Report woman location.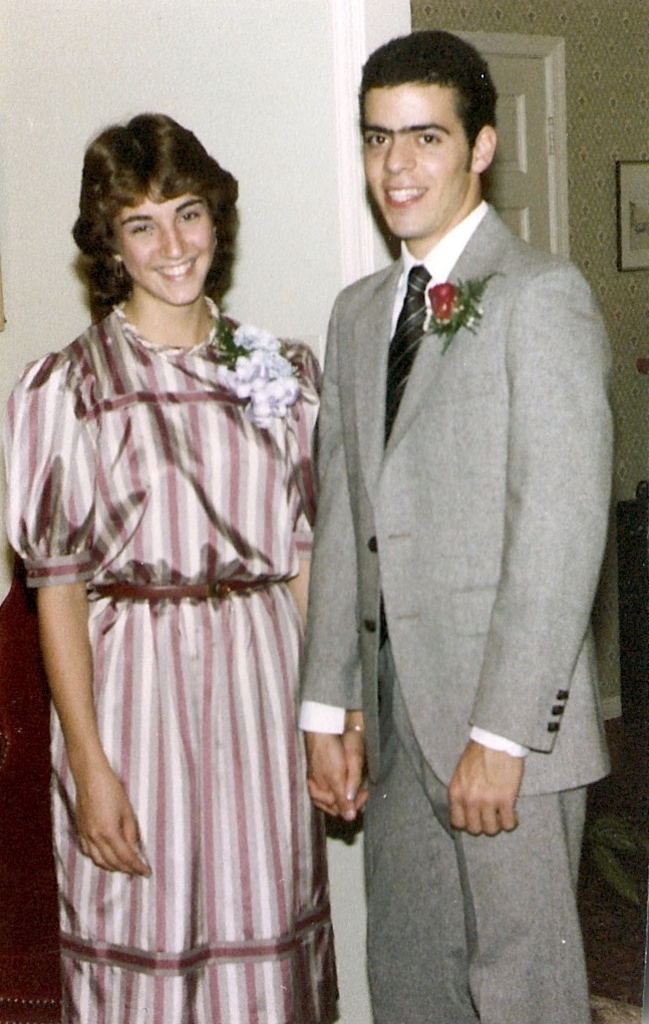
Report: crop(24, 103, 335, 1002).
